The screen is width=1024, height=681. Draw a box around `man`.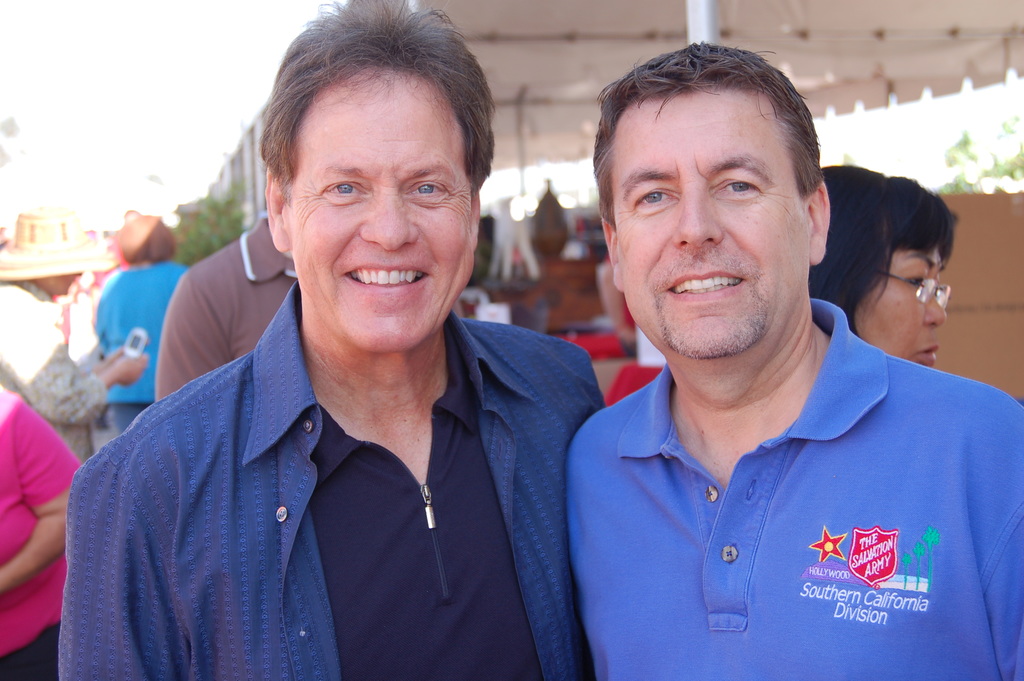
[x1=47, y1=21, x2=657, y2=679].
